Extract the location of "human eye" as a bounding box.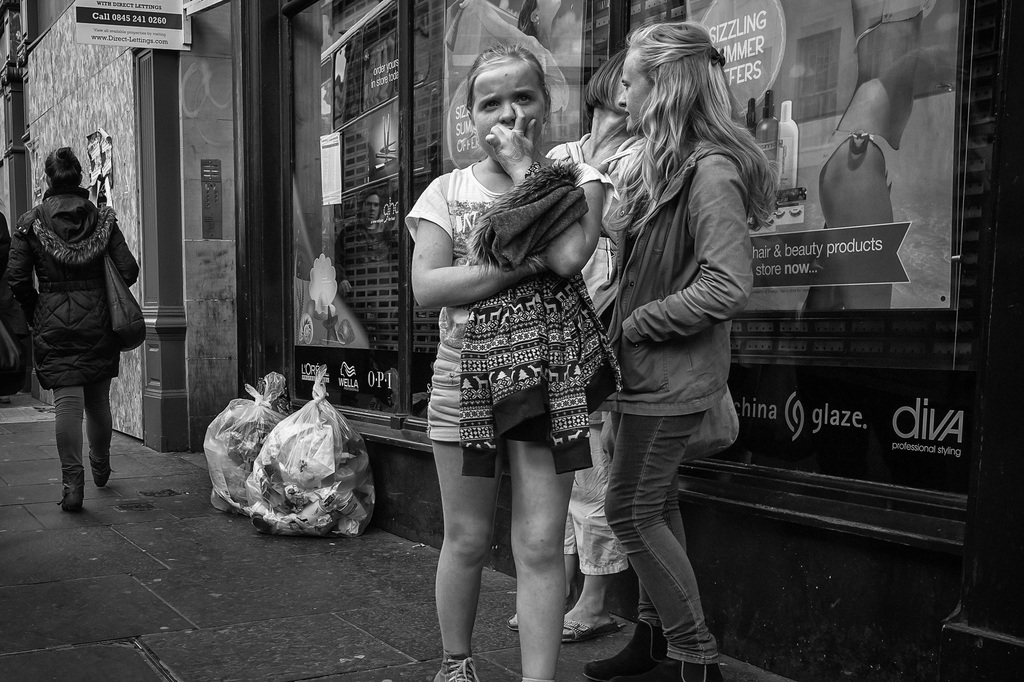
box(482, 99, 500, 112).
